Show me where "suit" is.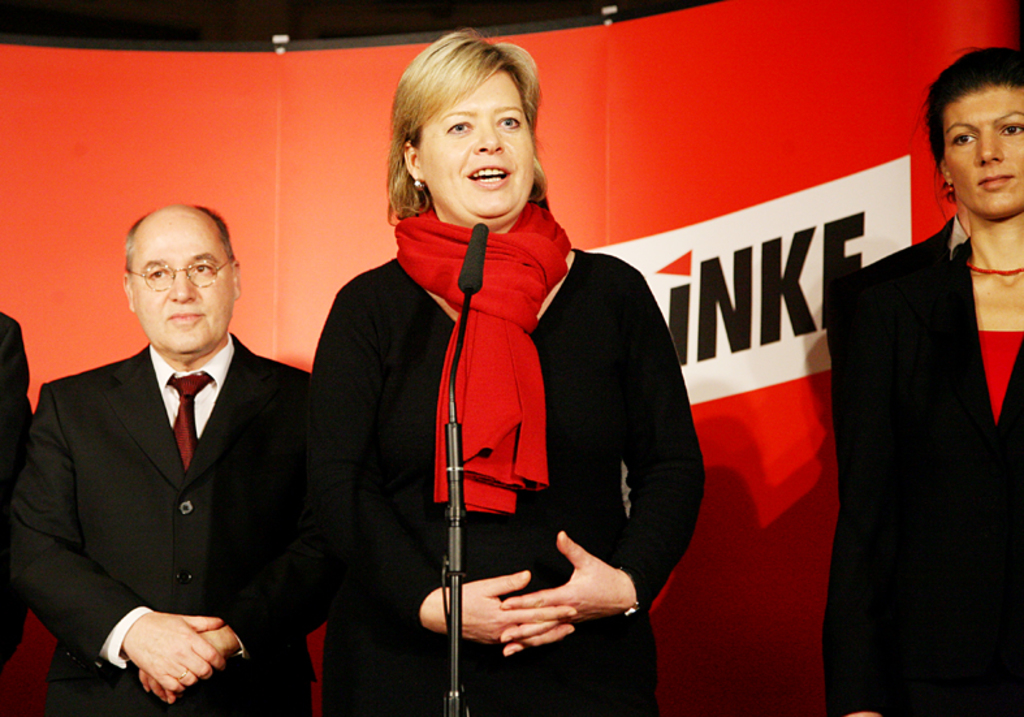
"suit" is at (14, 233, 317, 710).
